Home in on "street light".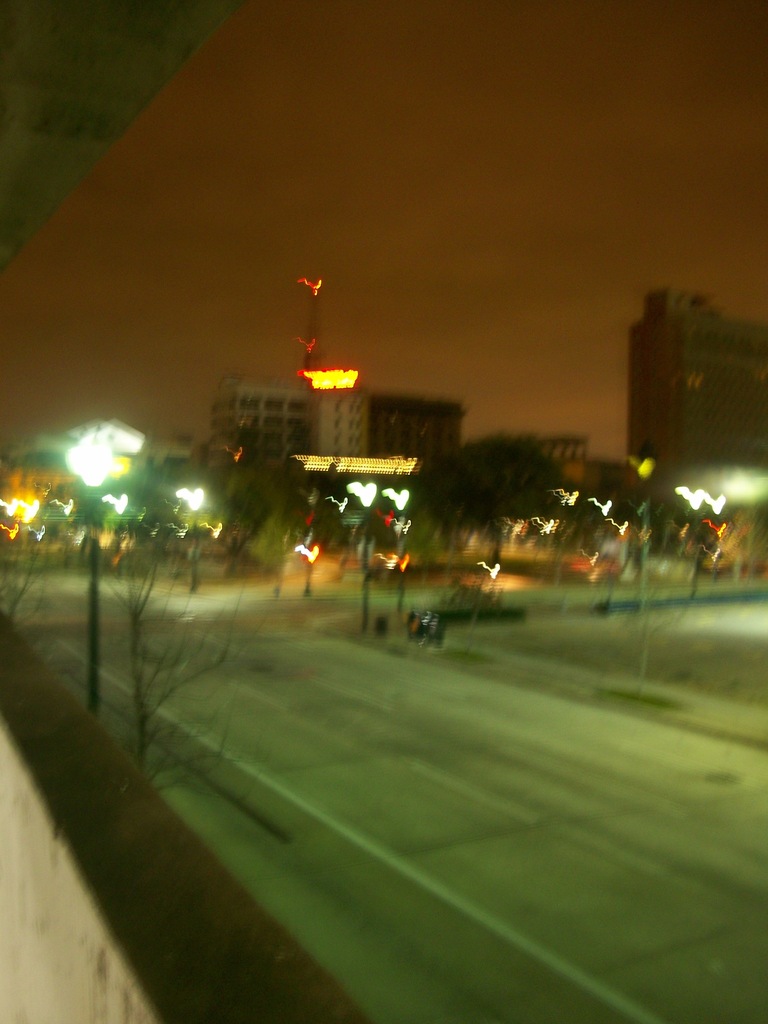
Homed in at [left=65, top=428, right=114, bottom=728].
